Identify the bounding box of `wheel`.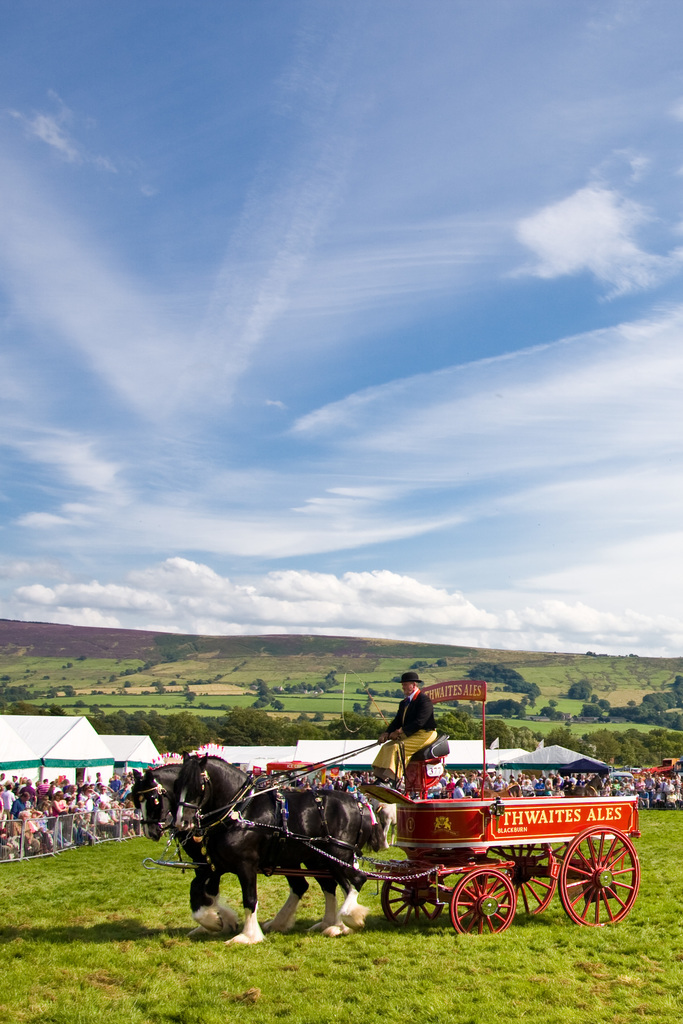
450 868 516 936.
